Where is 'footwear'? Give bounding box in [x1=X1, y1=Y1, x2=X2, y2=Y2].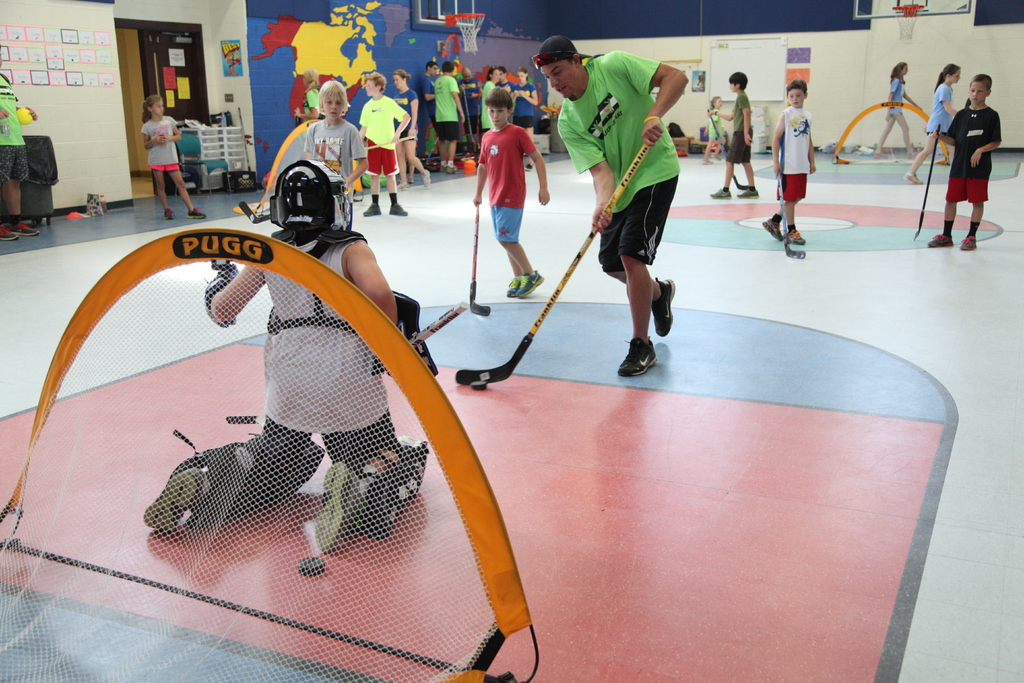
[x1=396, y1=179, x2=408, y2=190].
